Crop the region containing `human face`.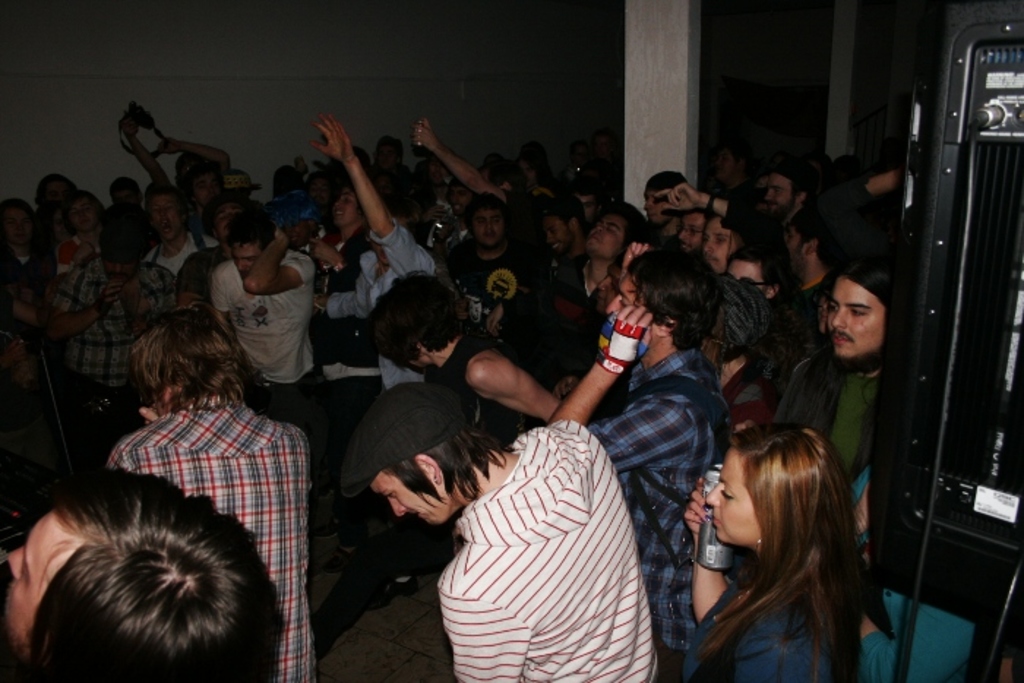
Crop region: {"x1": 0, "y1": 206, "x2": 39, "y2": 243}.
